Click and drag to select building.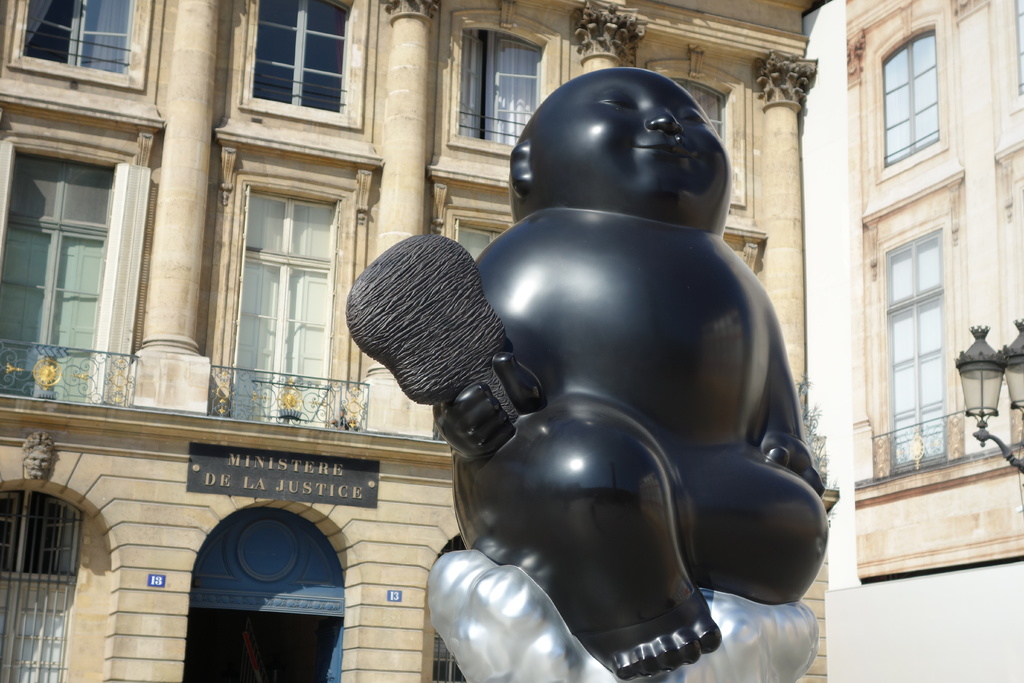
Selection: <bbox>829, 0, 1023, 682</bbox>.
